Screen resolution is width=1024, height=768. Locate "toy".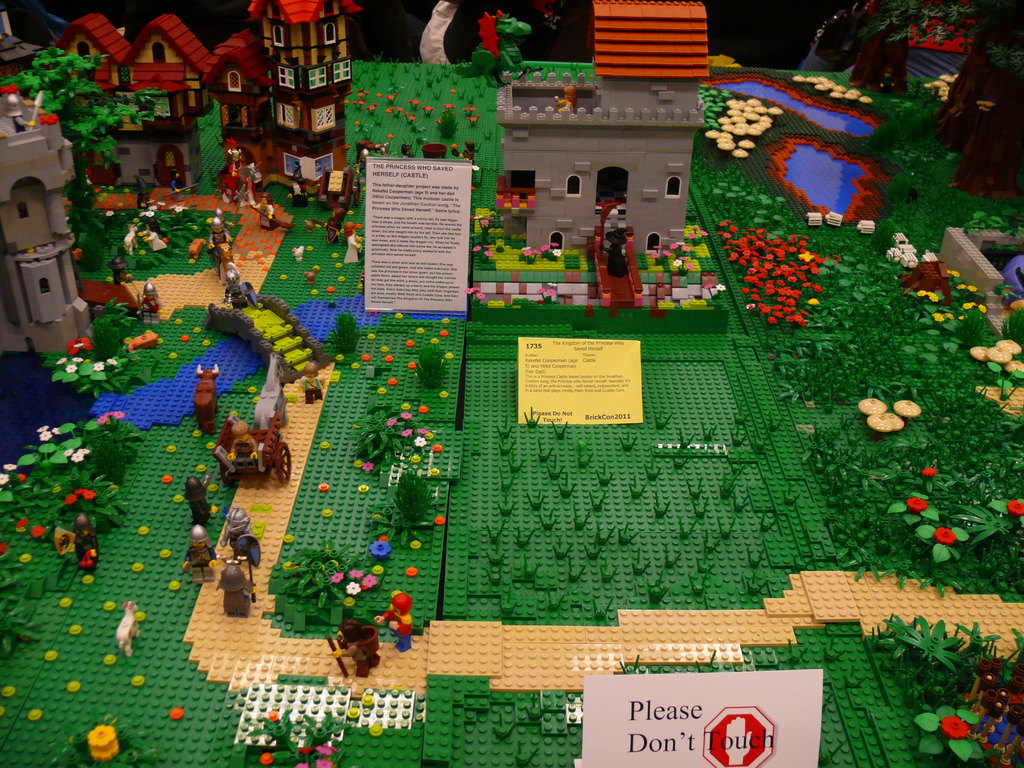
locate(300, 359, 329, 405).
